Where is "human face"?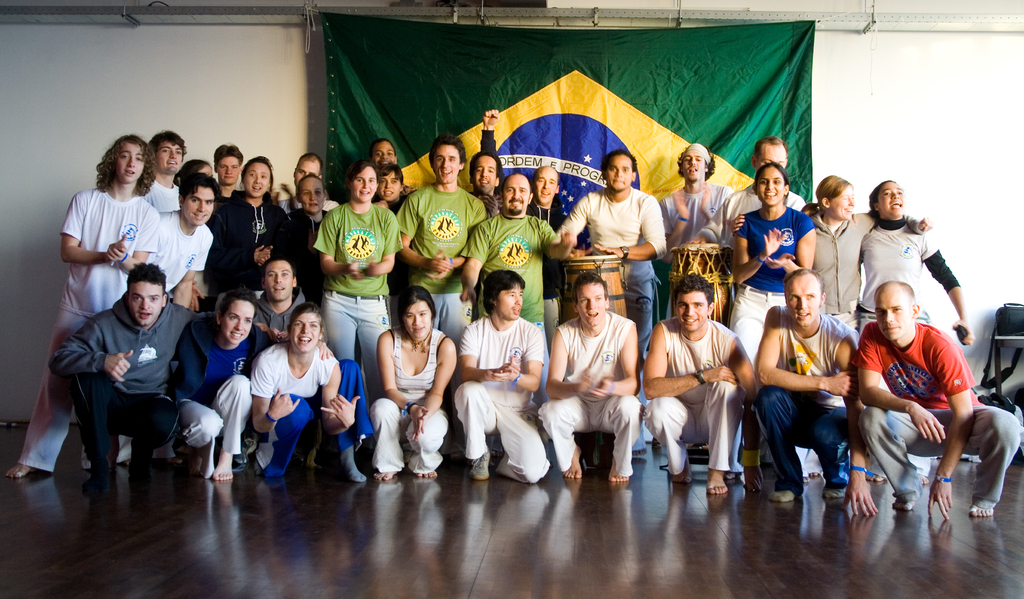
(377, 167, 404, 199).
